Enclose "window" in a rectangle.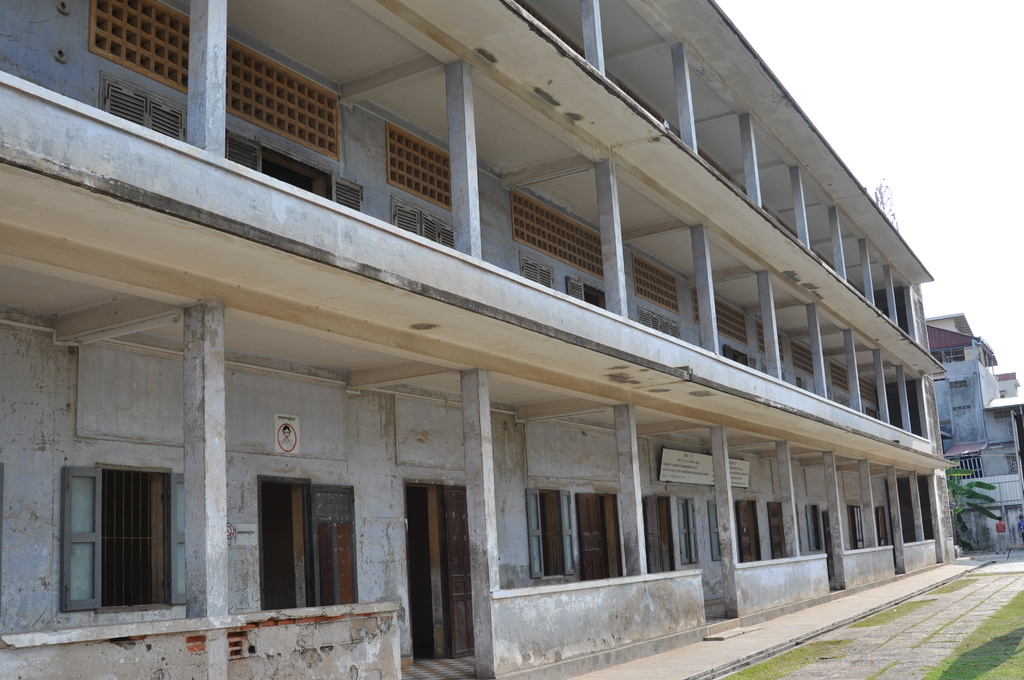
box=[634, 253, 682, 313].
